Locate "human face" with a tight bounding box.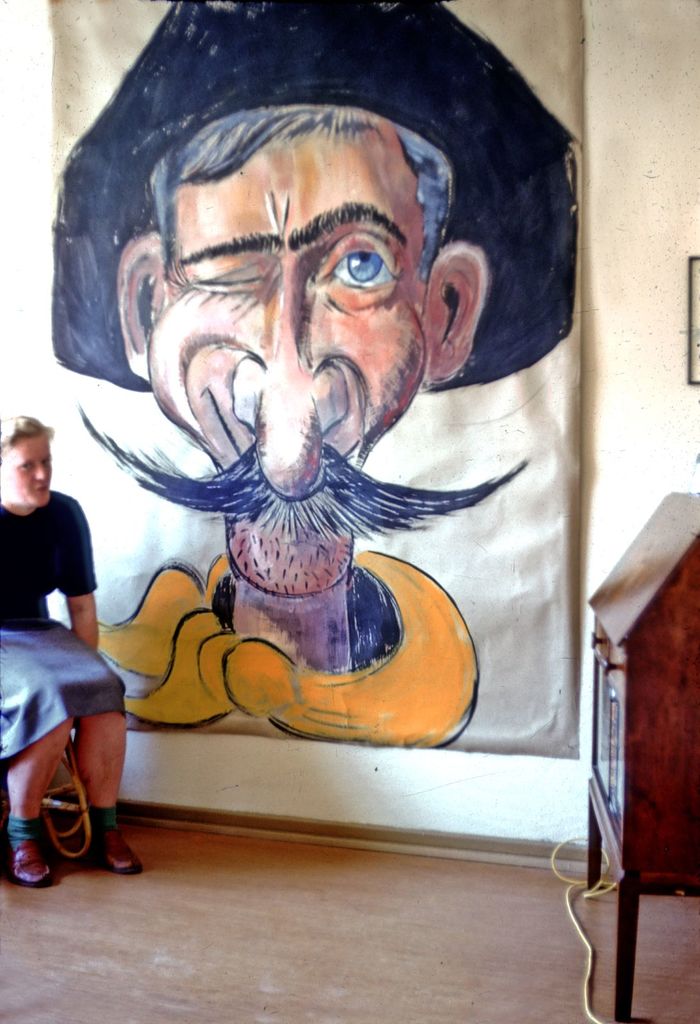
<region>0, 435, 52, 511</region>.
